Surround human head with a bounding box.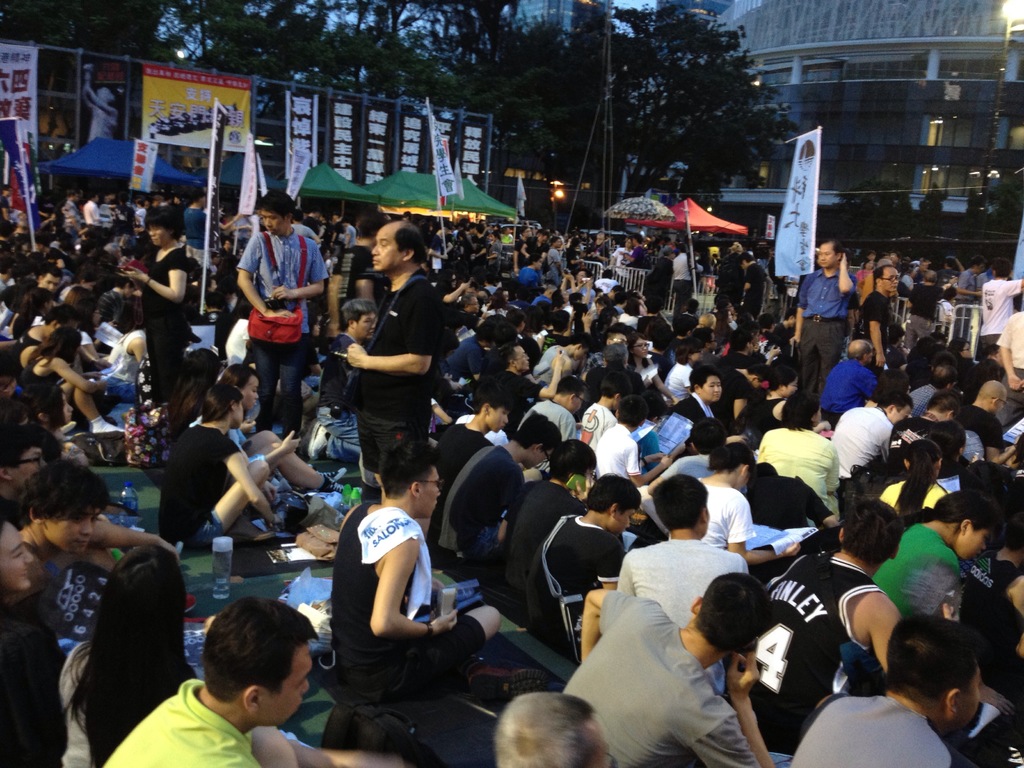
{"x1": 551, "y1": 437, "x2": 596, "y2": 488}.
